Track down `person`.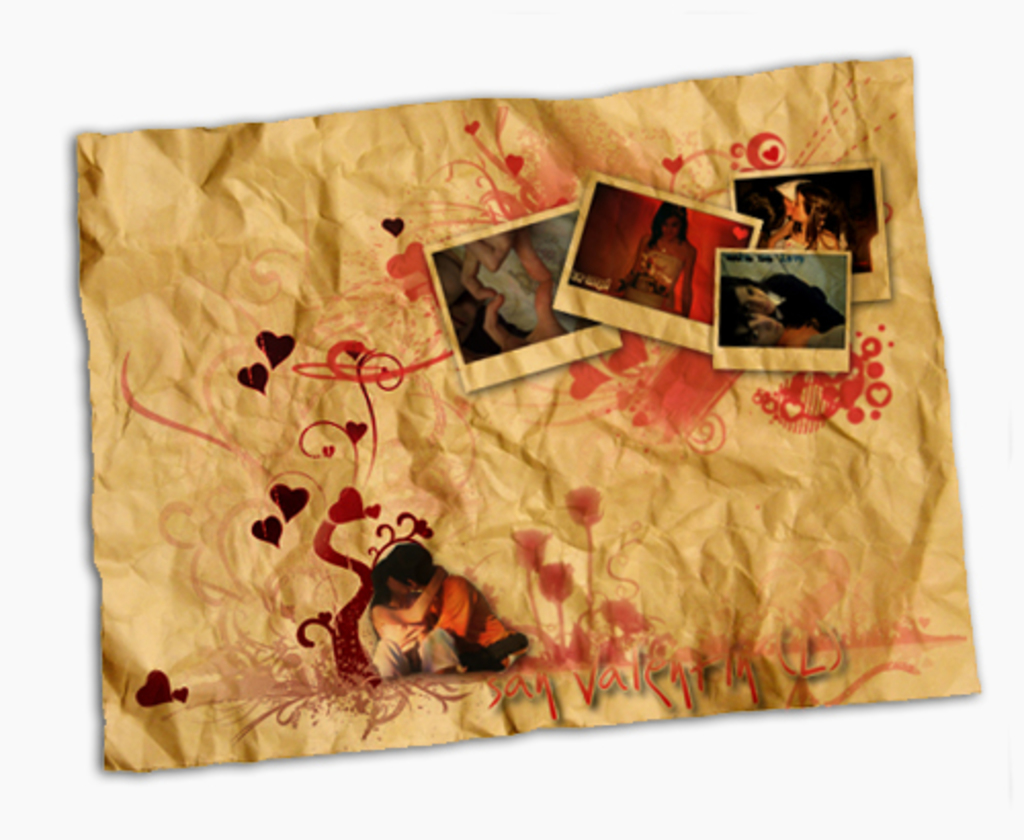
Tracked to l=387, t=539, r=532, b=686.
